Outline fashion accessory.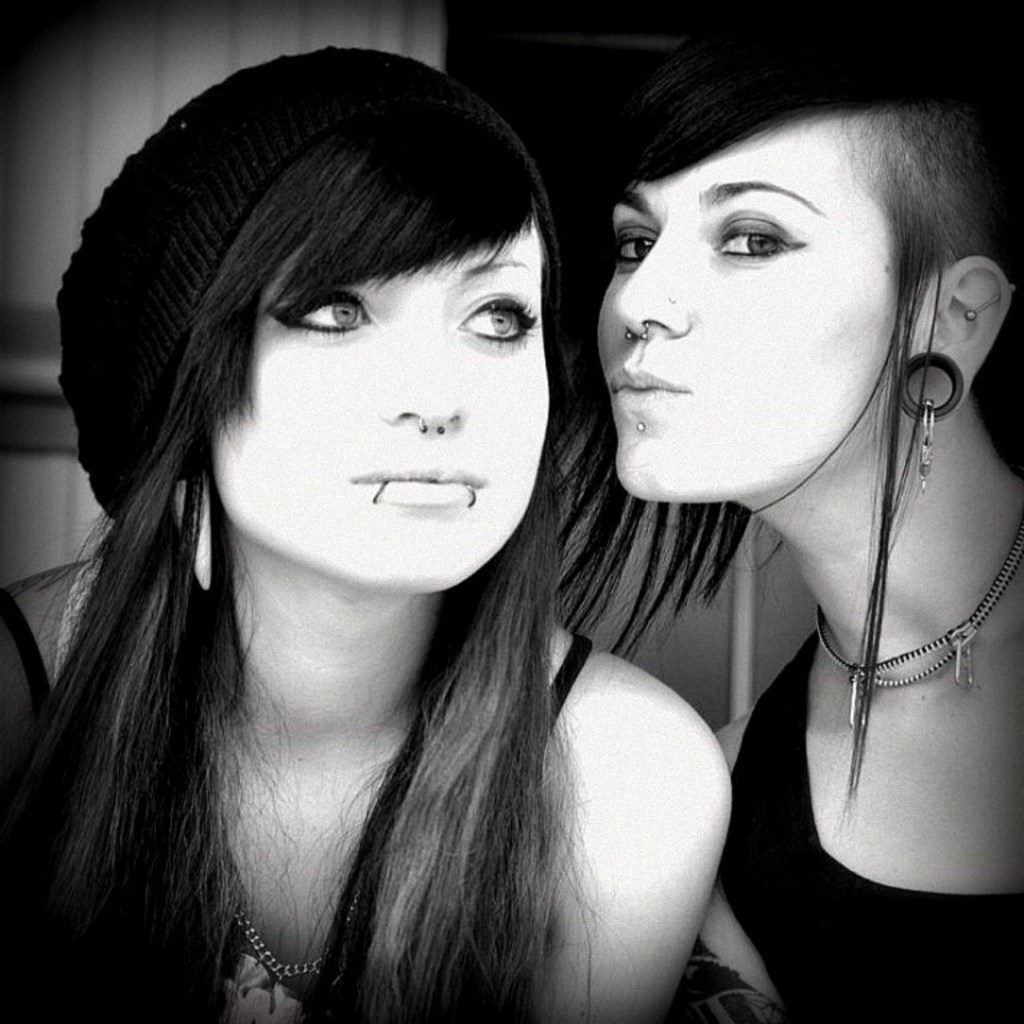
Outline: x1=963, y1=279, x2=1023, y2=321.
